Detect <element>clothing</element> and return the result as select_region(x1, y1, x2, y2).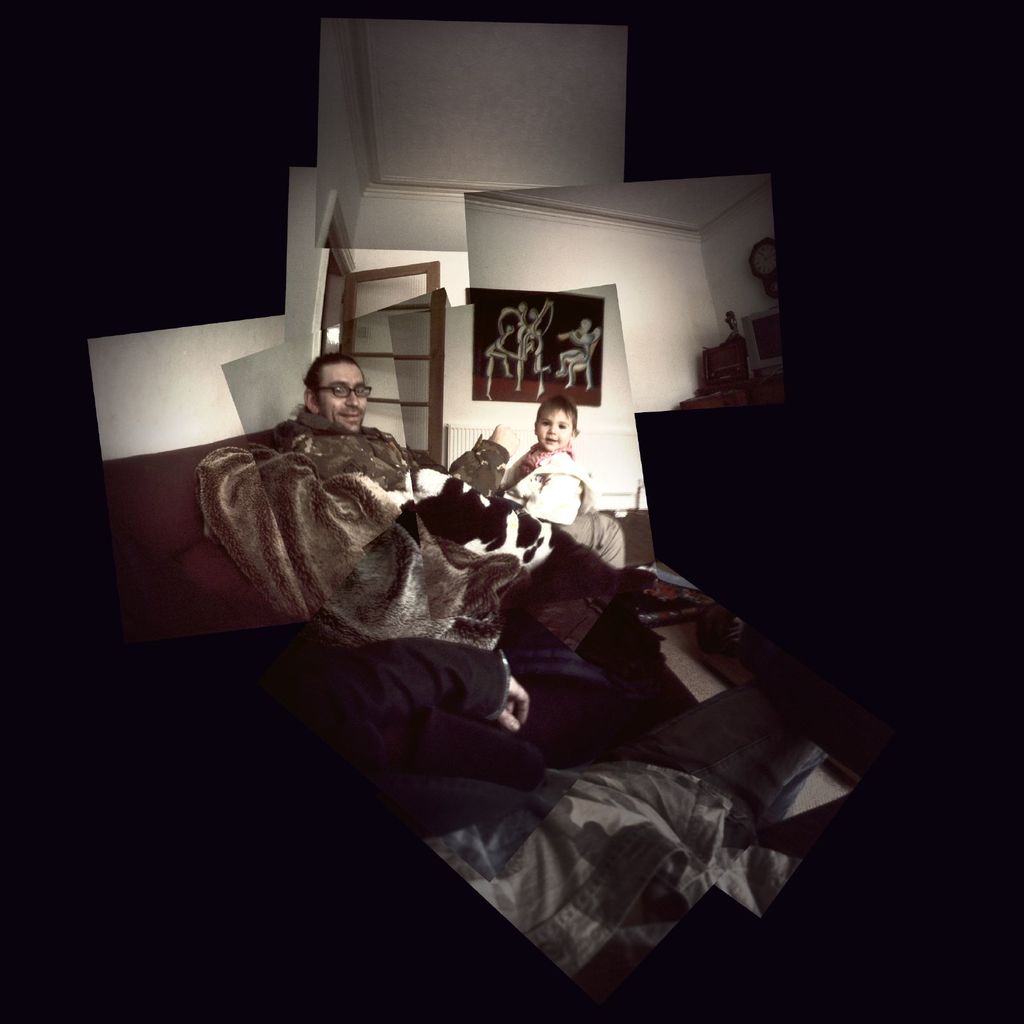
select_region(522, 452, 623, 564).
